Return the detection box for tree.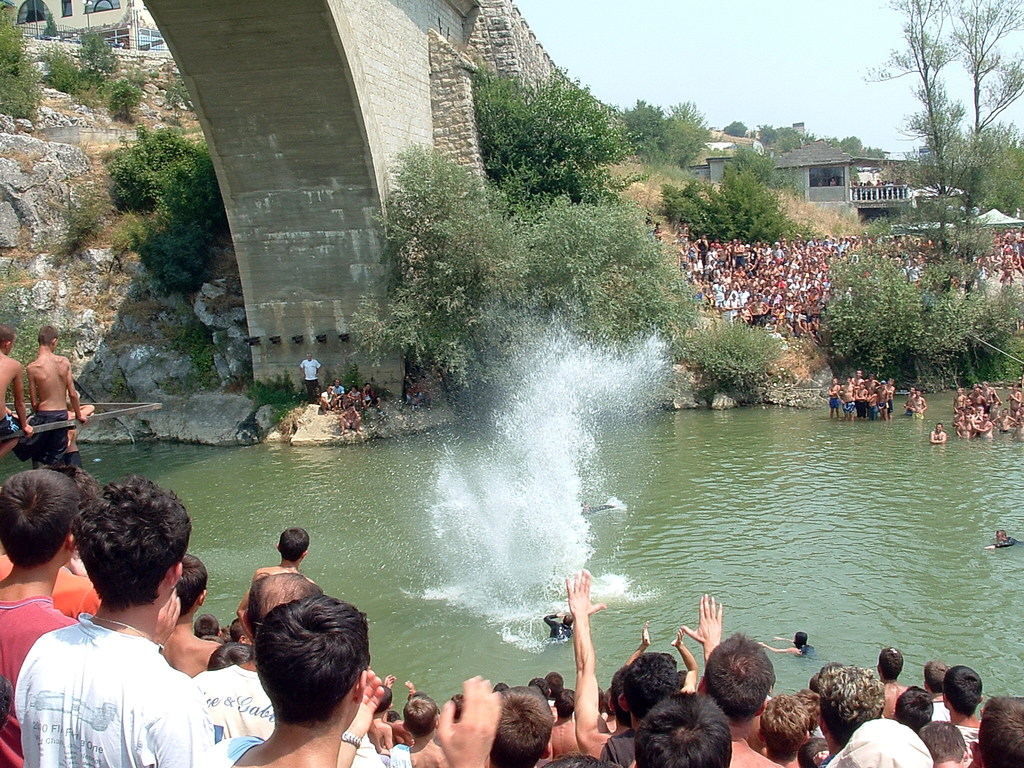
[x1=659, y1=168, x2=813, y2=245].
